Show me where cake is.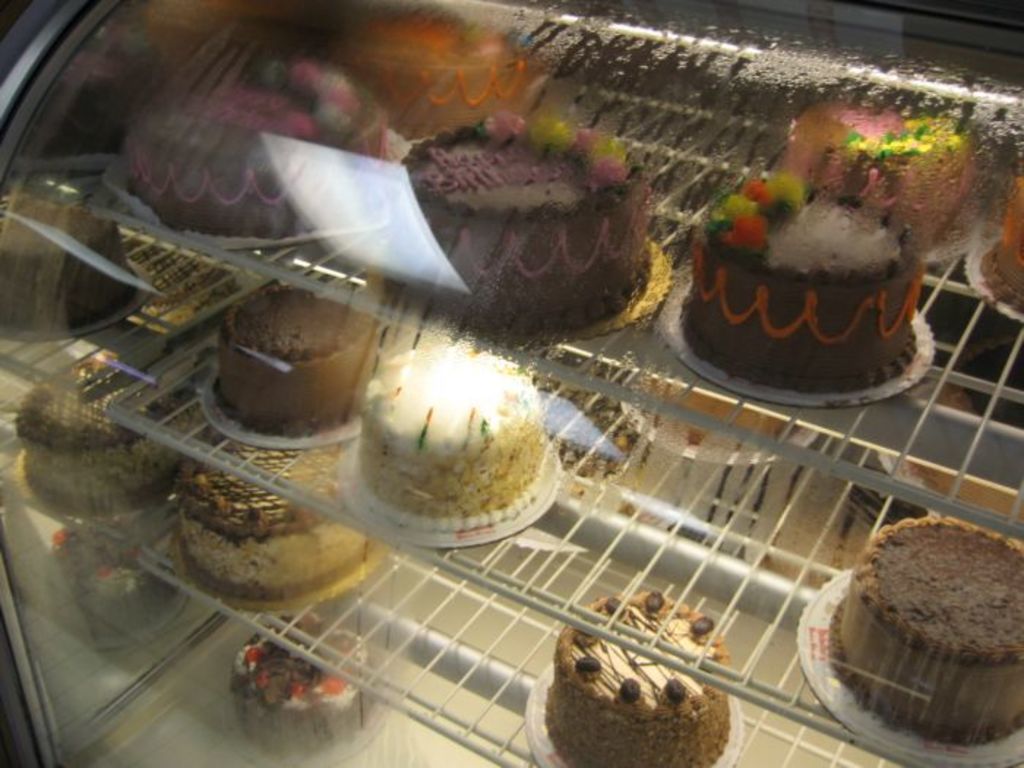
cake is at <region>827, 516, 1023, 746</region>.
